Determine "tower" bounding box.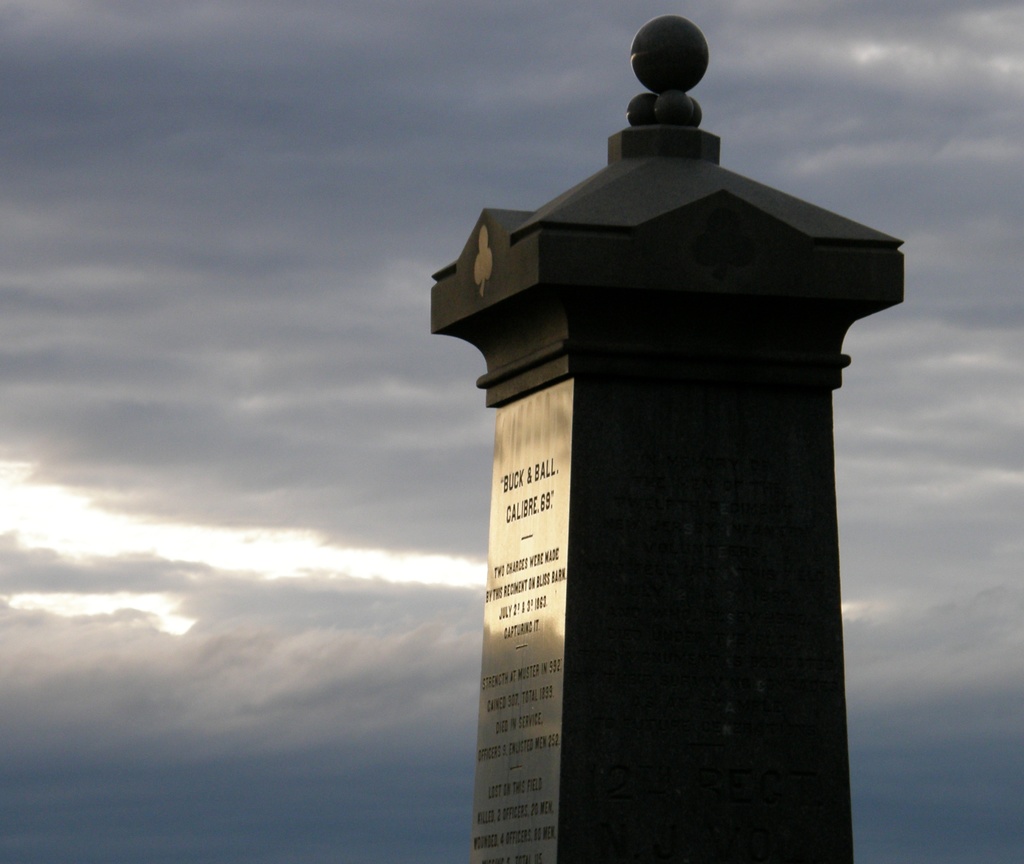
Determined: {"x1": 438, "y1": 28, "x2": 863, "y2": 812}.
